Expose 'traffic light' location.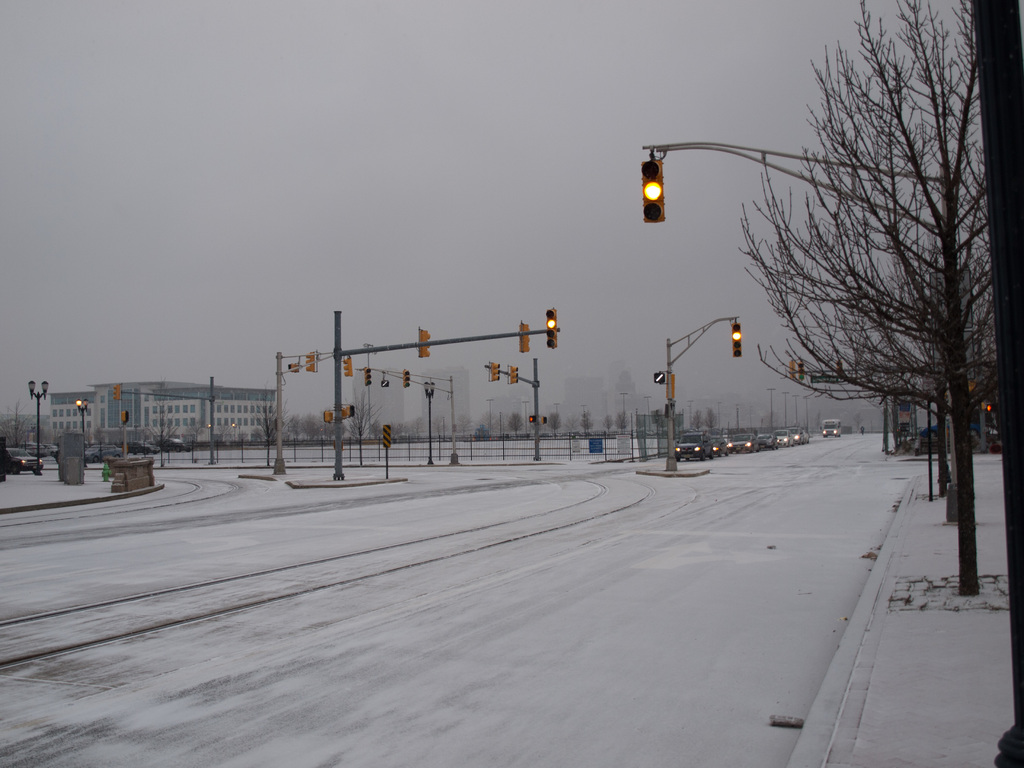
Exposed at bbox(342, 356, 355, 376).
